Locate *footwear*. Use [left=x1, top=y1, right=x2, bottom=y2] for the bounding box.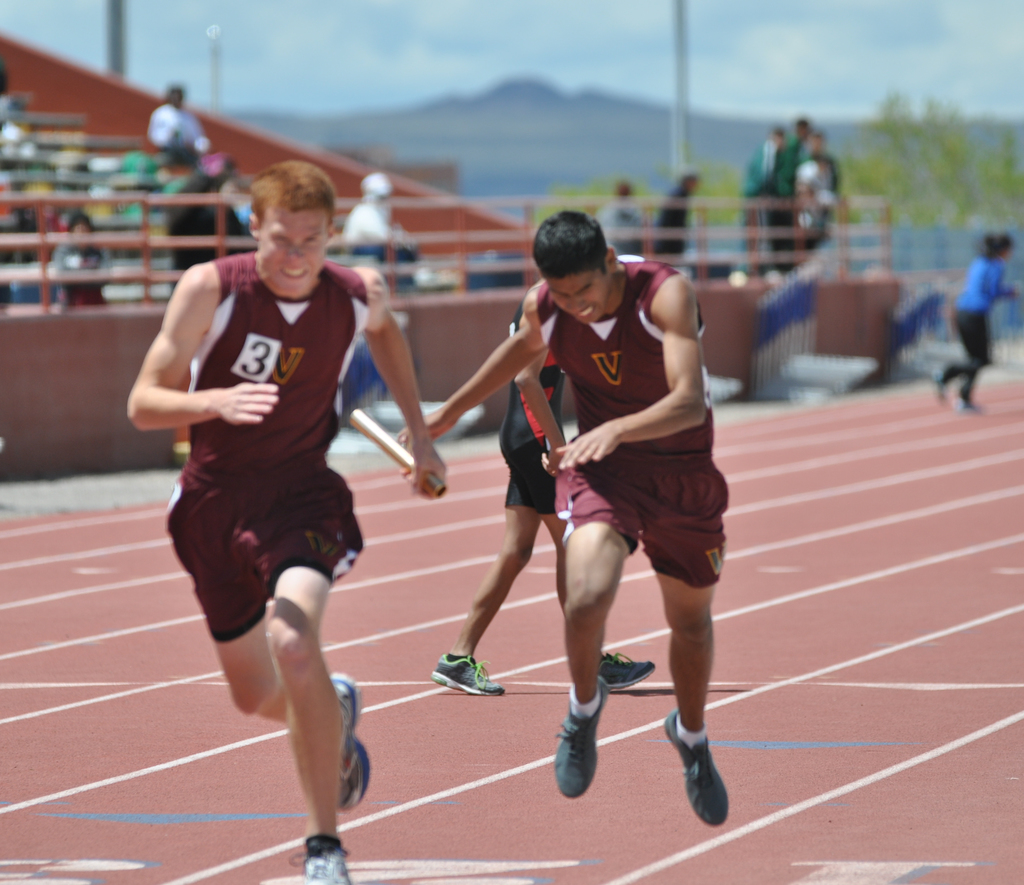
[left=327, top=667, right=372, bottom=816].
